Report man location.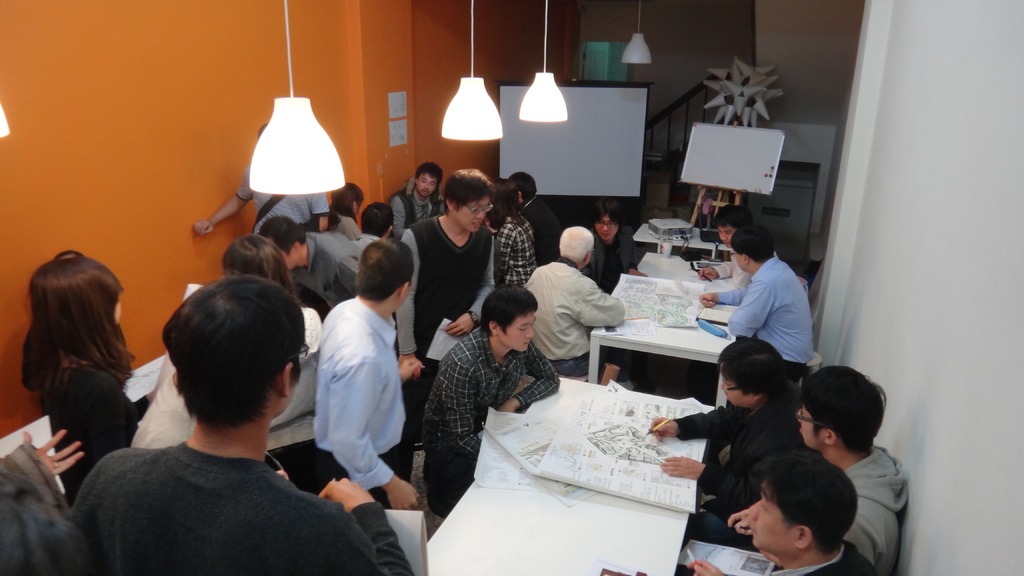
Report: bbox=[650, 344, 802, 515].
